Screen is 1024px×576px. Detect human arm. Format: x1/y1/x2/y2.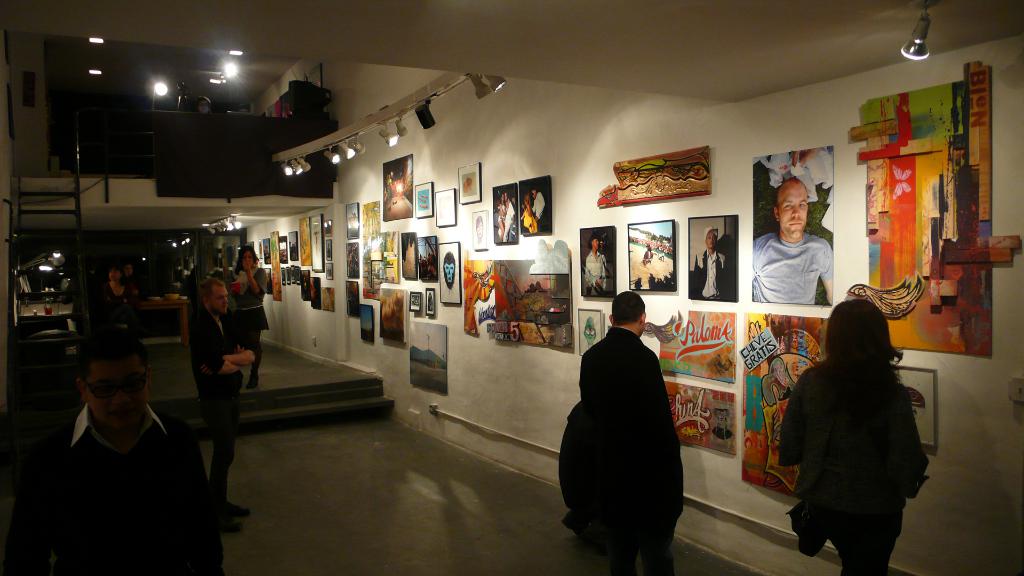
648/356/685/540.
